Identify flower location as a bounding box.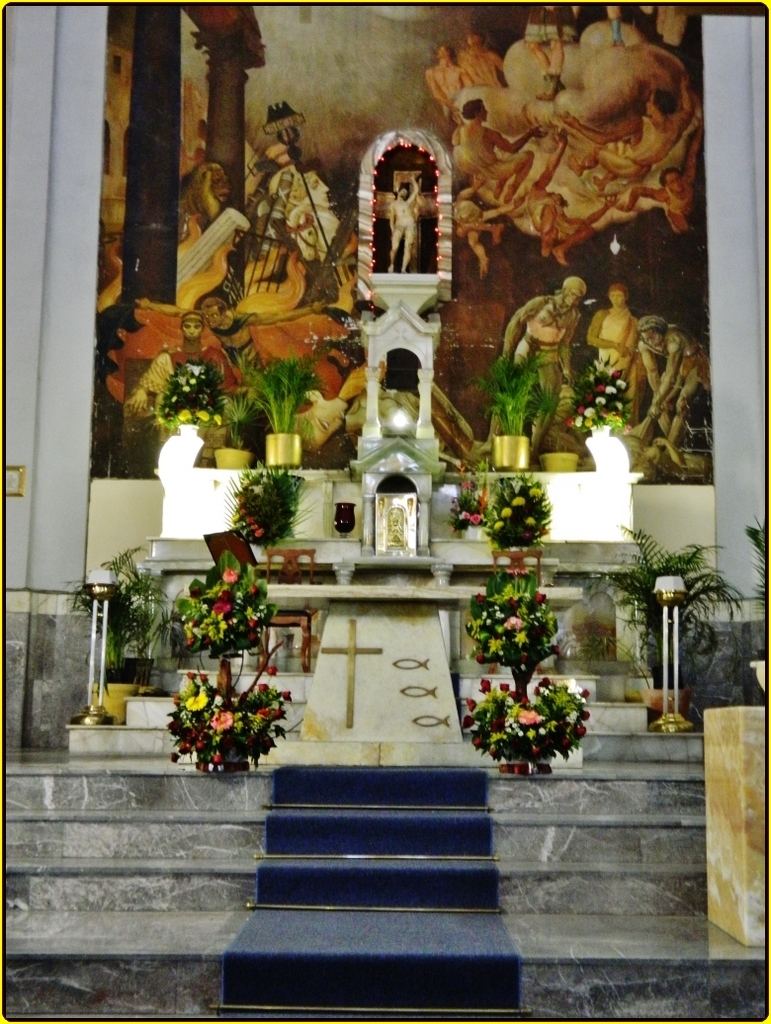
{"left": 562, "top": 741, "right": 569, "bottom": 748}.
